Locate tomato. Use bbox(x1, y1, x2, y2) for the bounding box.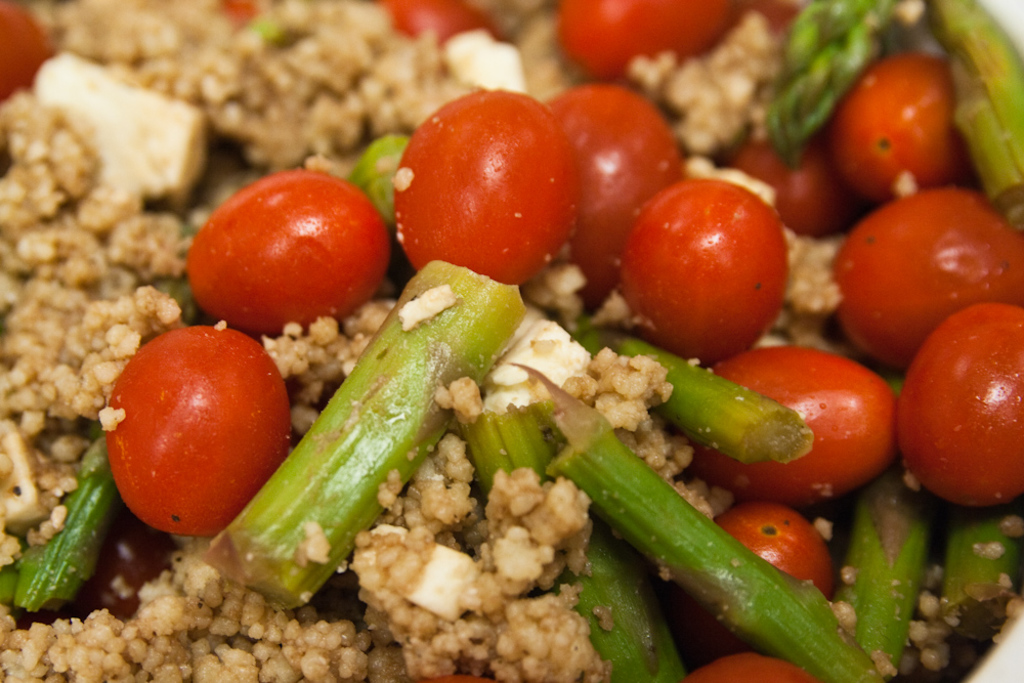
bbox(686, 658, 814, 682).
